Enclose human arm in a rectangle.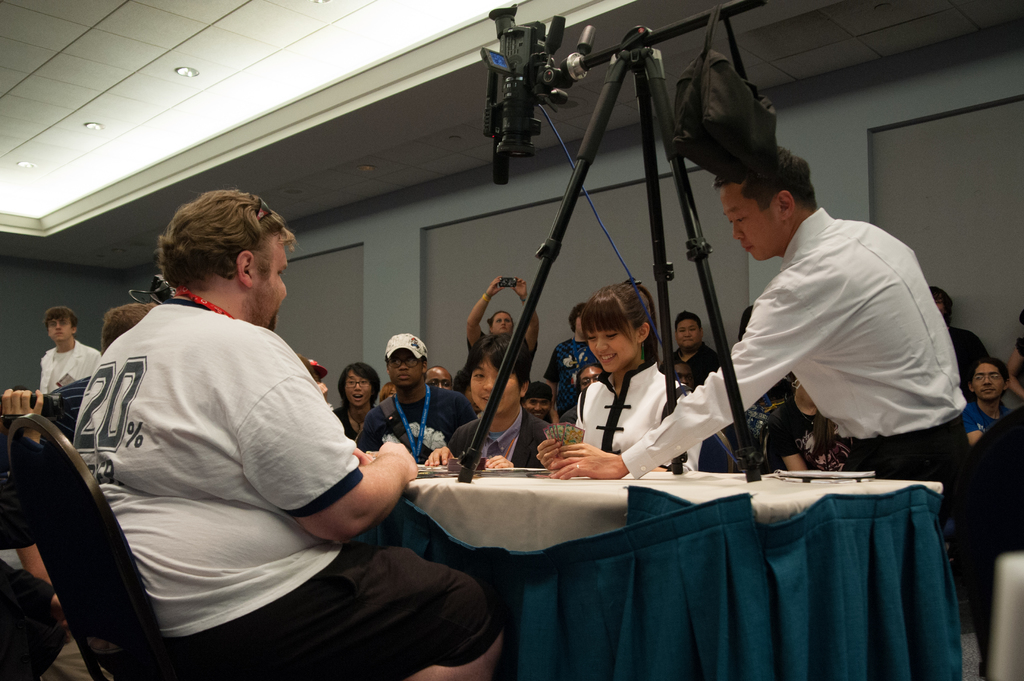
l=426, t=418, r=474, b=479.
